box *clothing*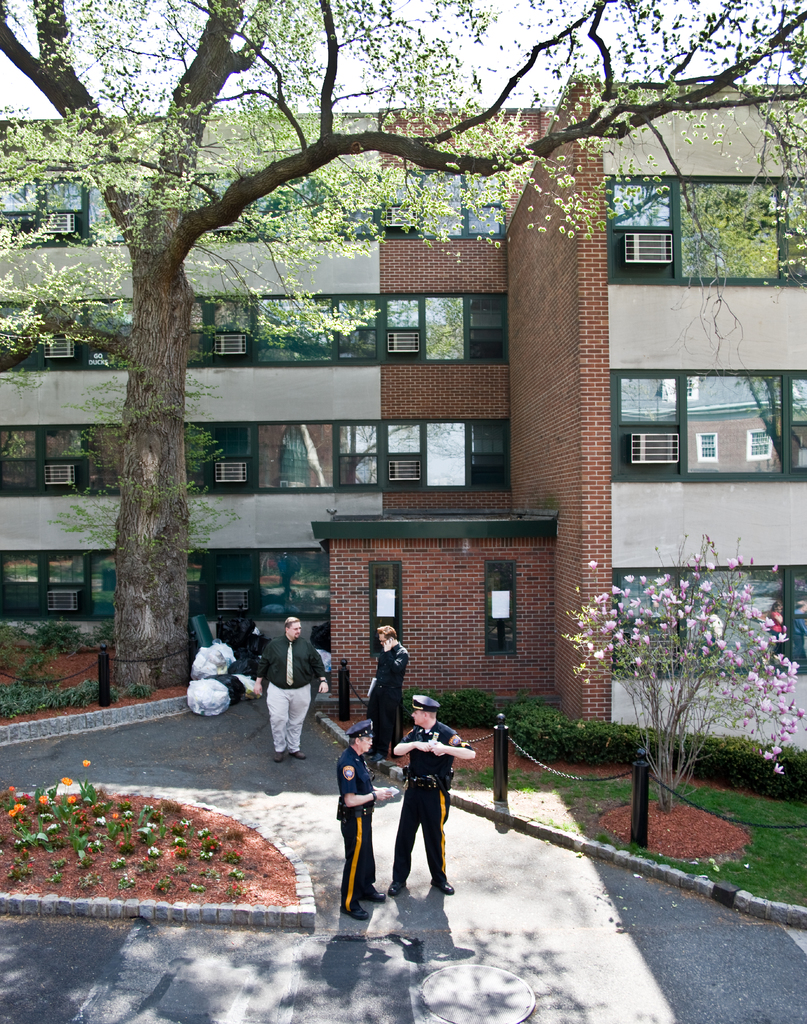
detection(373, 643, 415, 762)
